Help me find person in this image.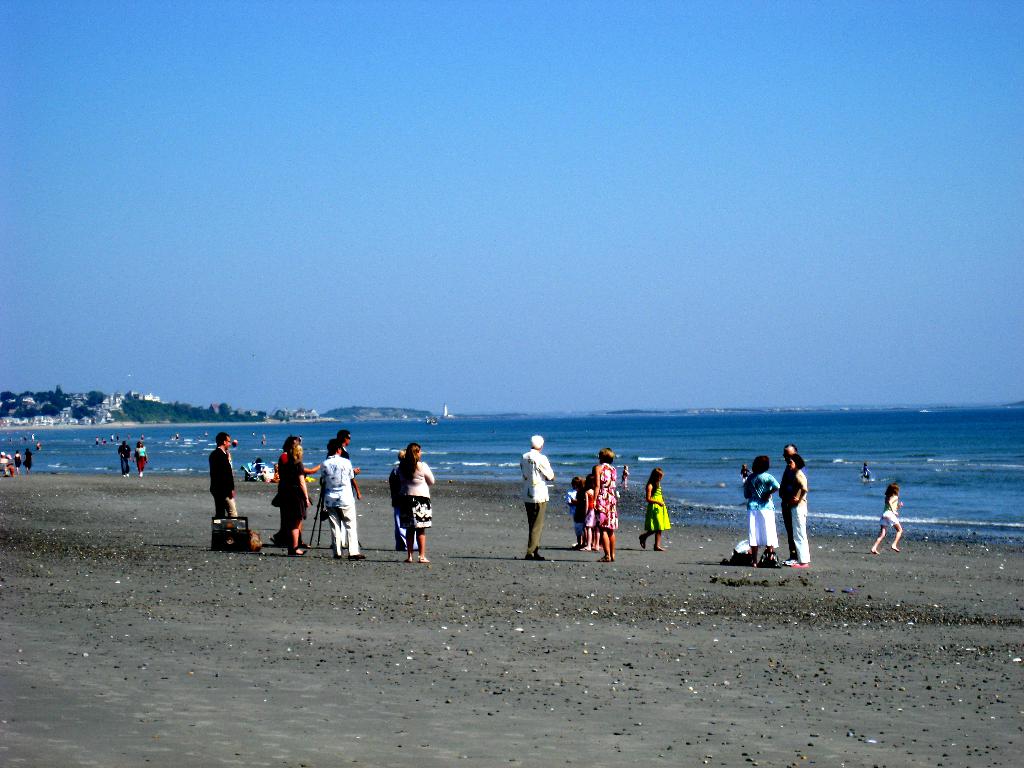
Found it: l=867, t=486, r=911, b=549.
